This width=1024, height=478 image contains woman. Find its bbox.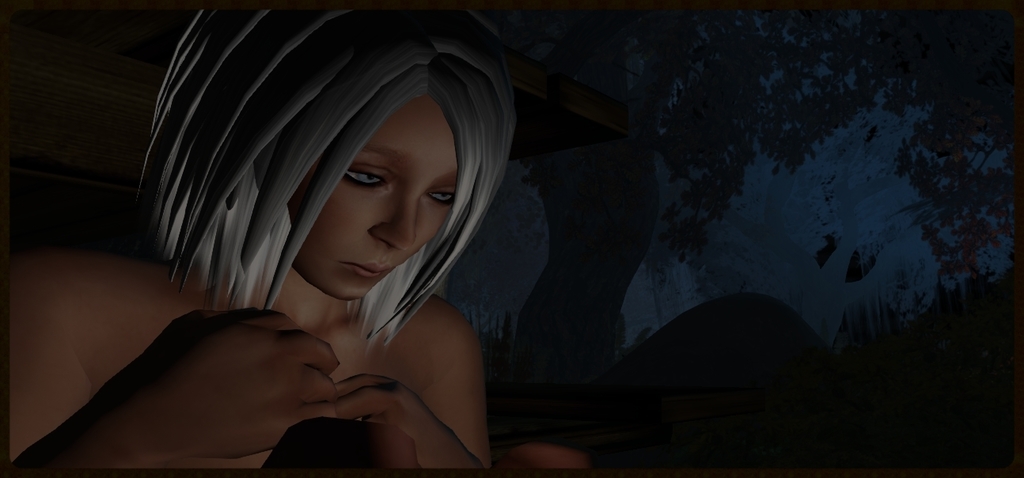
<region>32, 7, 582, 469</region>.
